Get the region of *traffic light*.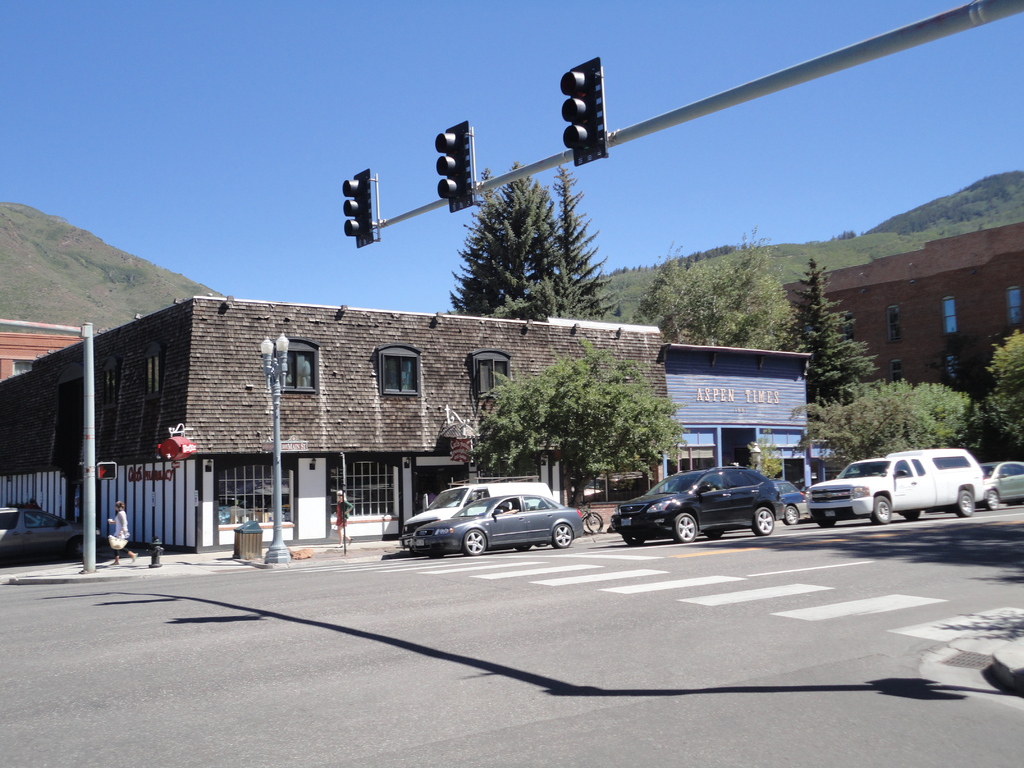
(559,56,610,168).
